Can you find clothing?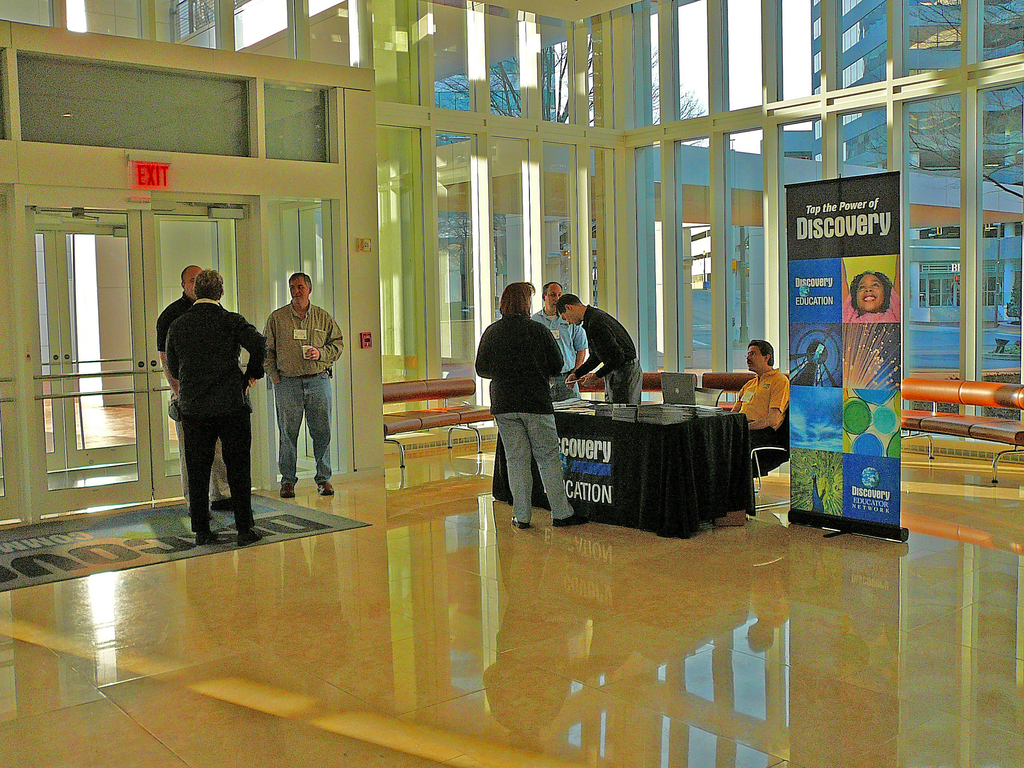
Yes, bounding box: bbox=(263, 300, 346, 487).
